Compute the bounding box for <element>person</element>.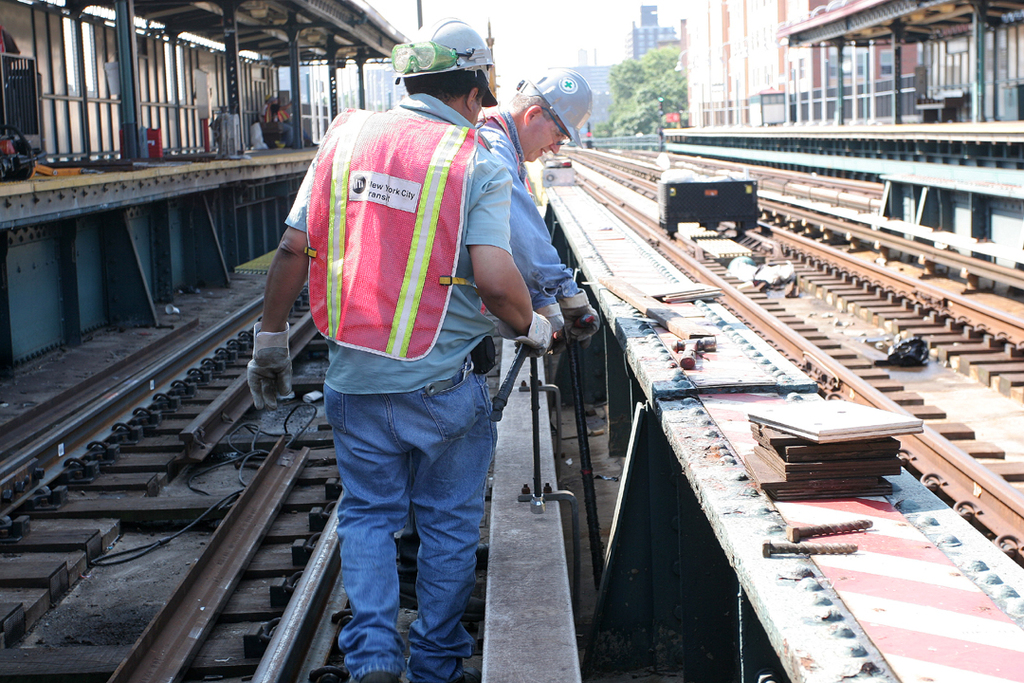
BBox(297, 46, 534, 649).
